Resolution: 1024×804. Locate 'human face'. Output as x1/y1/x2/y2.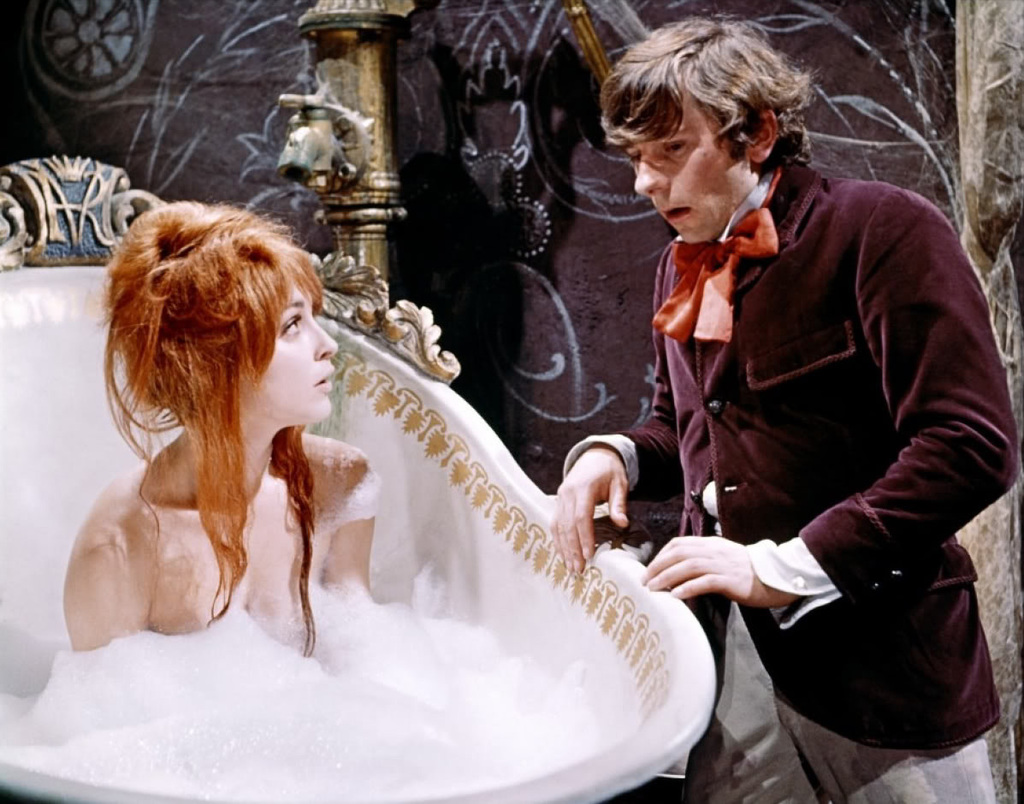
630/88/752/248.
